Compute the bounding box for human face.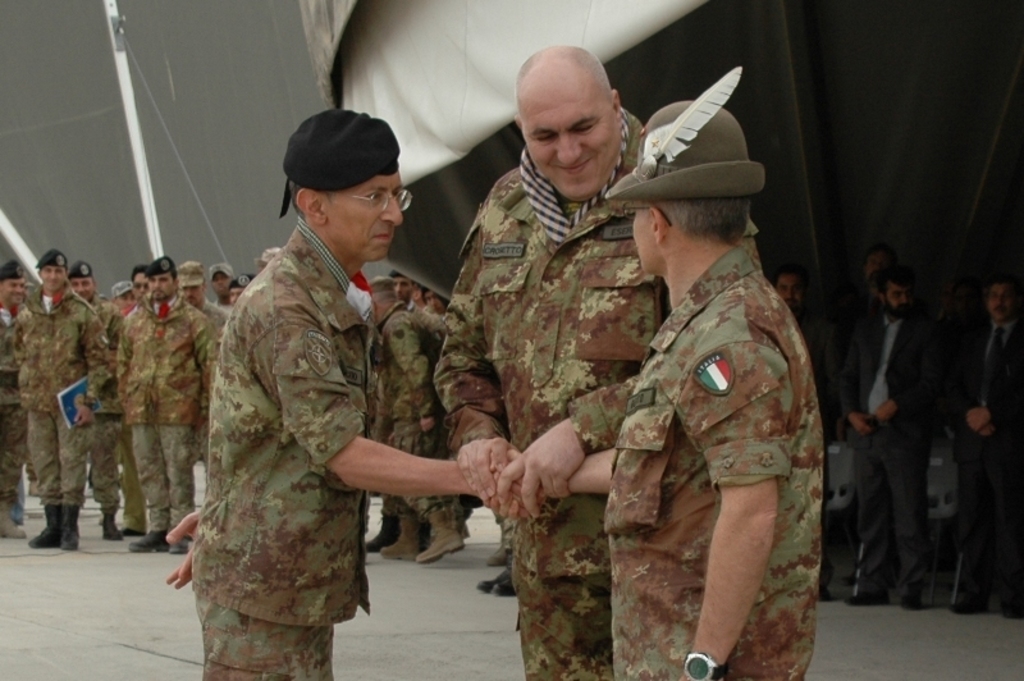
bbox=(41, 266, 68, 287).
